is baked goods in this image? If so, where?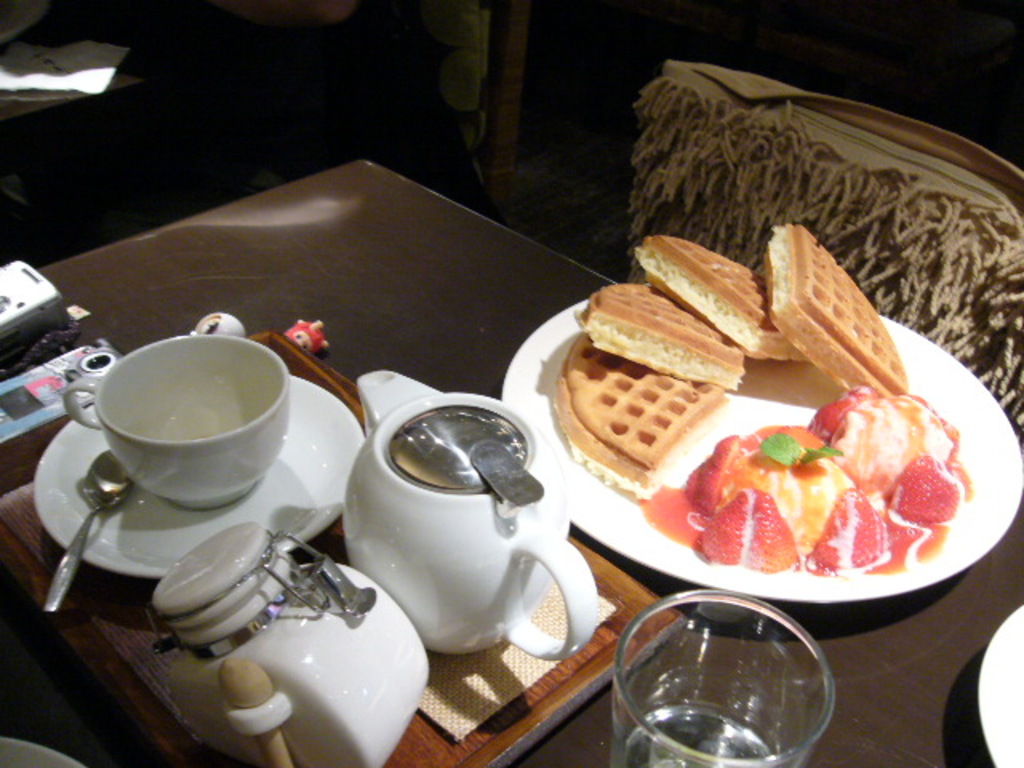
Yes, at detection(566, 338, 734, 498).
